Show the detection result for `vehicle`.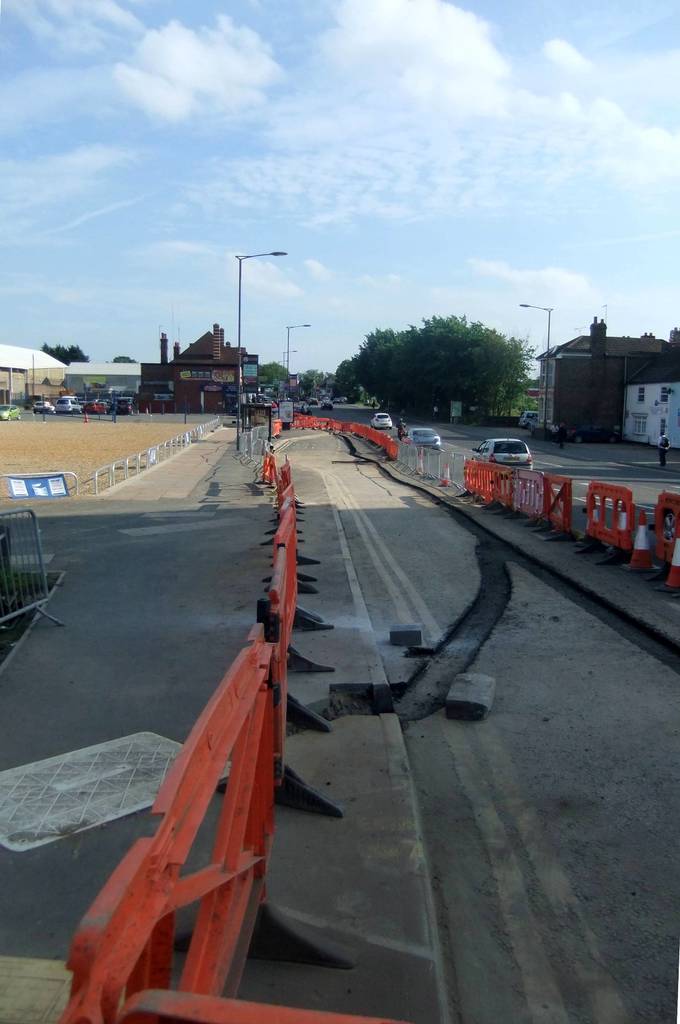
(x1=368, y1=410, x2=394, y2=431).
